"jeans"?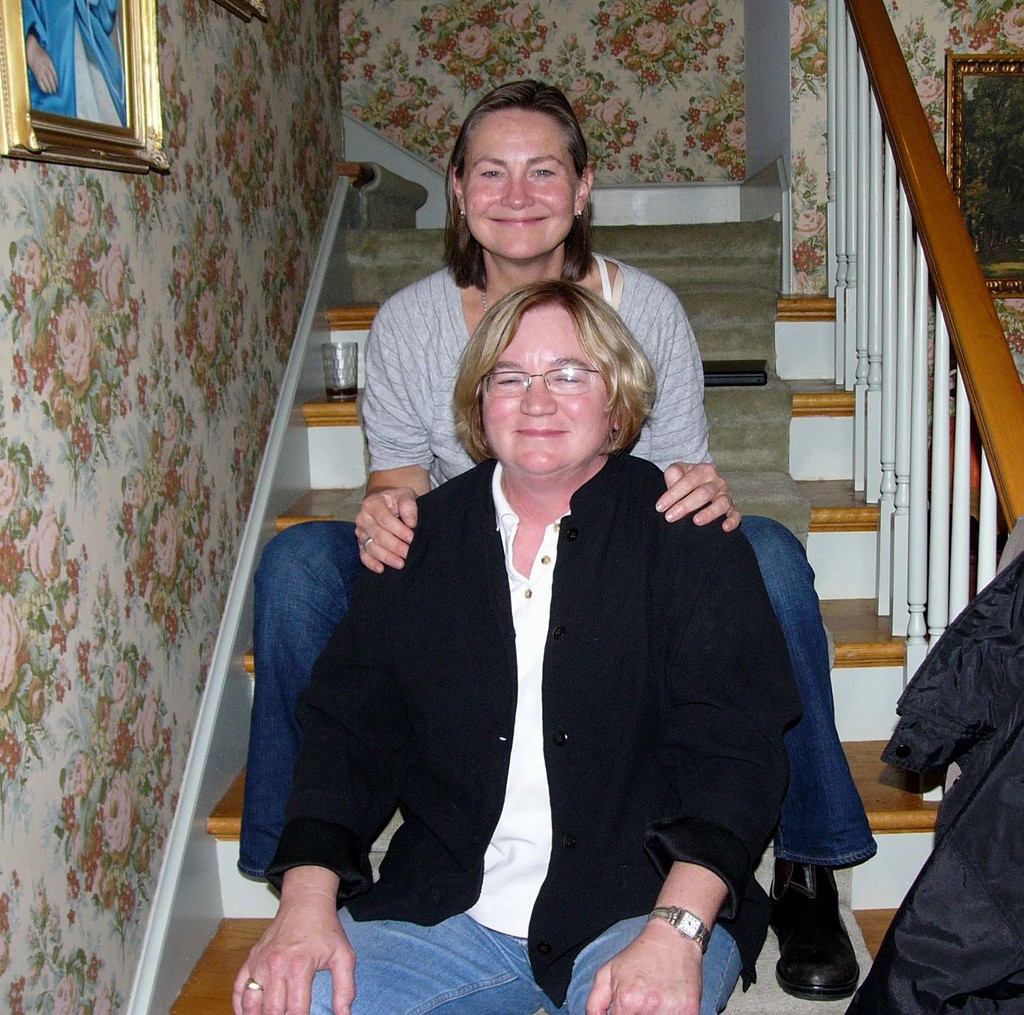
(x1=310, y1=907, x2=746, y2=1014)
